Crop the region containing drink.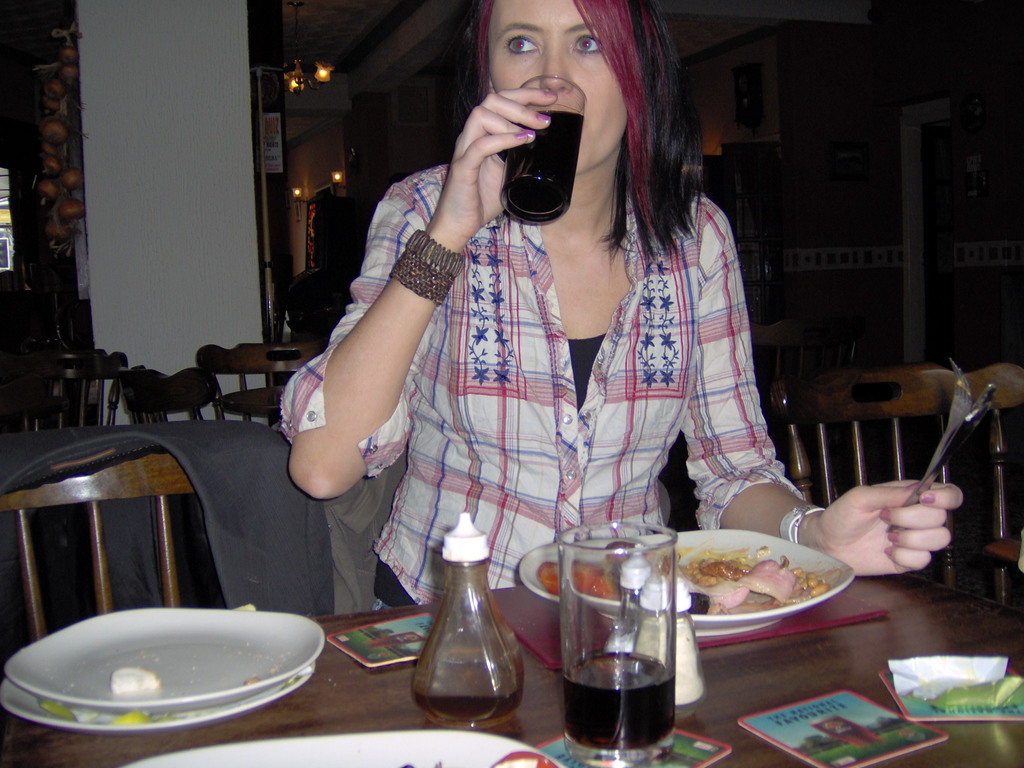
Crop region: (left=558, top=646, right=678, bottom=751).
